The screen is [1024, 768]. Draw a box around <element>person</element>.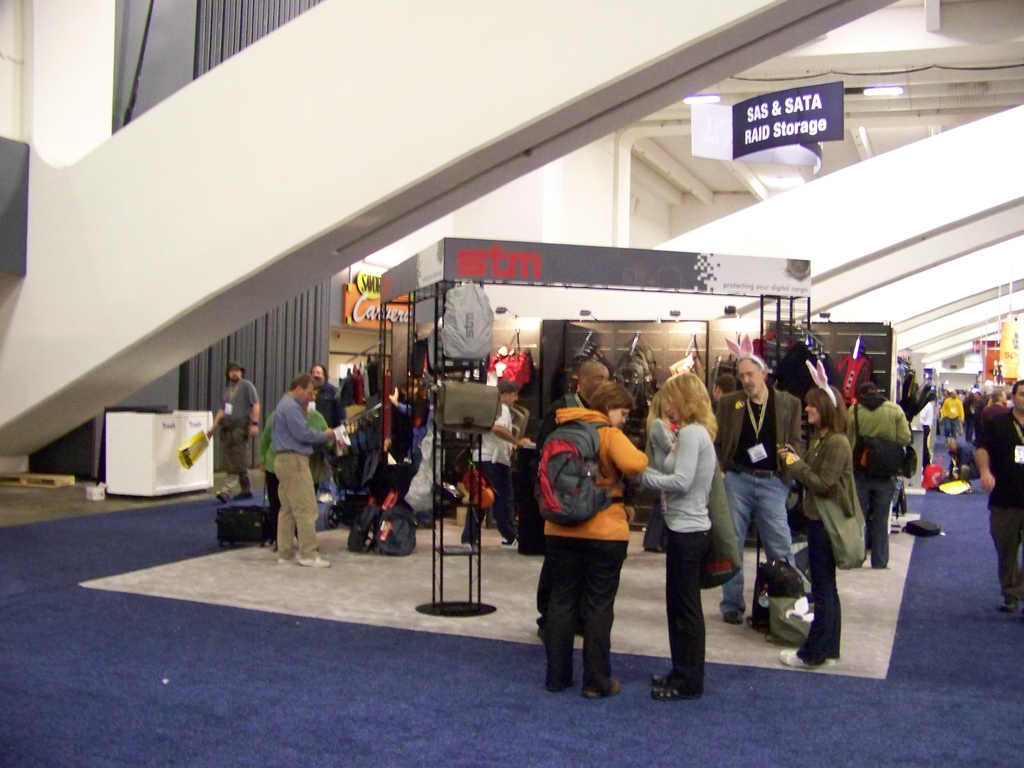
pyautogui.locateOnScreen(948, 437, 986, 497).
